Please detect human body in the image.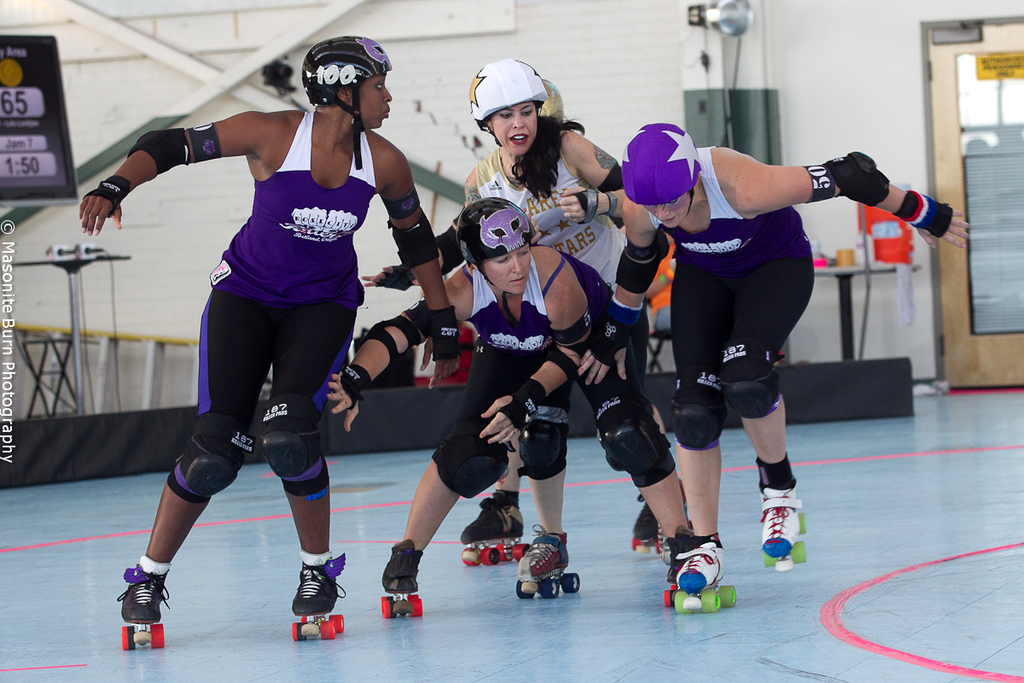
[left=321, top=242, right=698, bottom=597].
